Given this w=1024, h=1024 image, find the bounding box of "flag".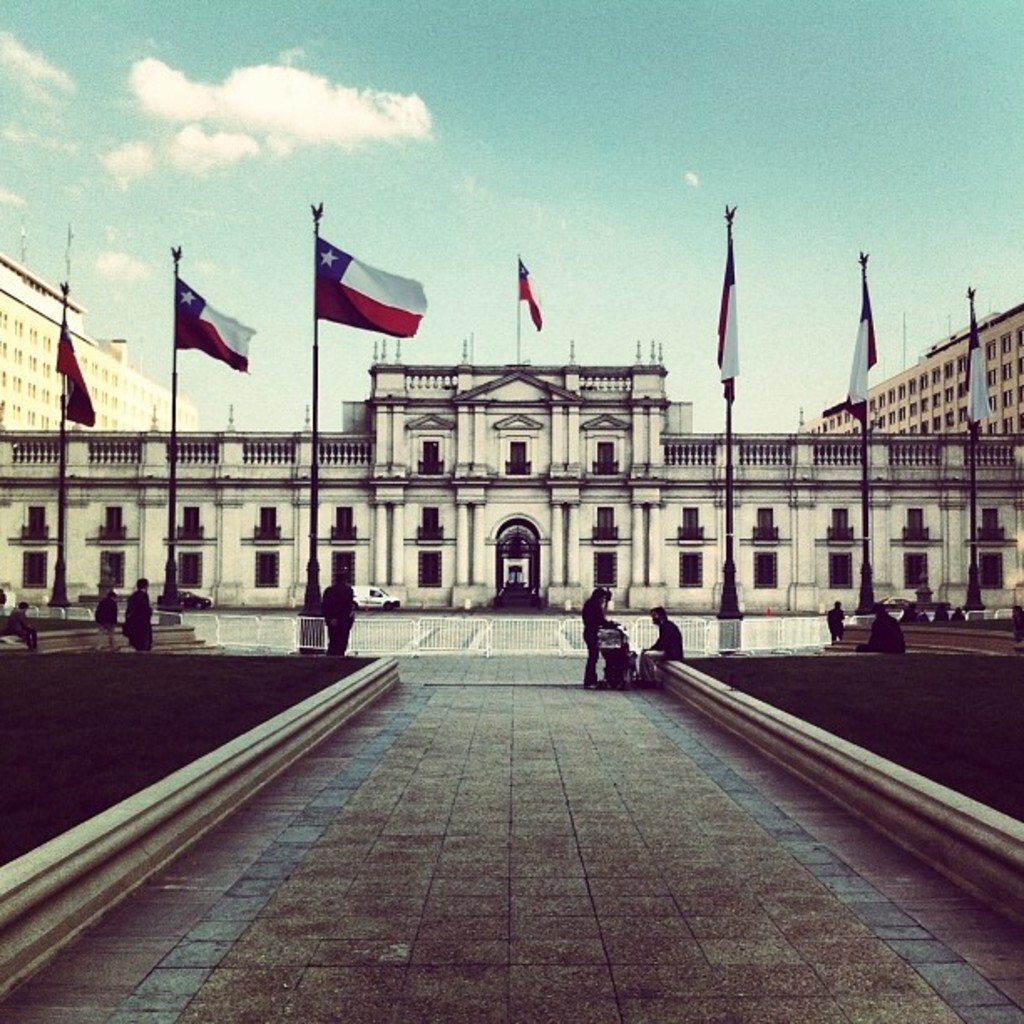
<box>164,268,258,378</box>.
